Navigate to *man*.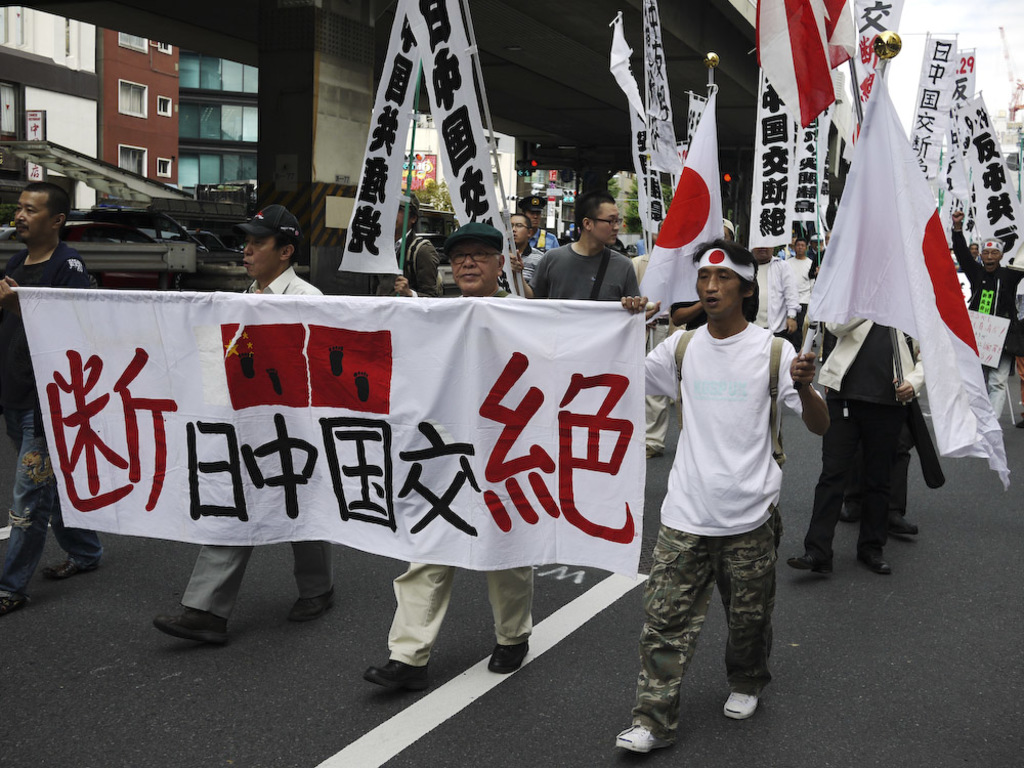
Navigation target: select_region(157, 208, 338, 651).
